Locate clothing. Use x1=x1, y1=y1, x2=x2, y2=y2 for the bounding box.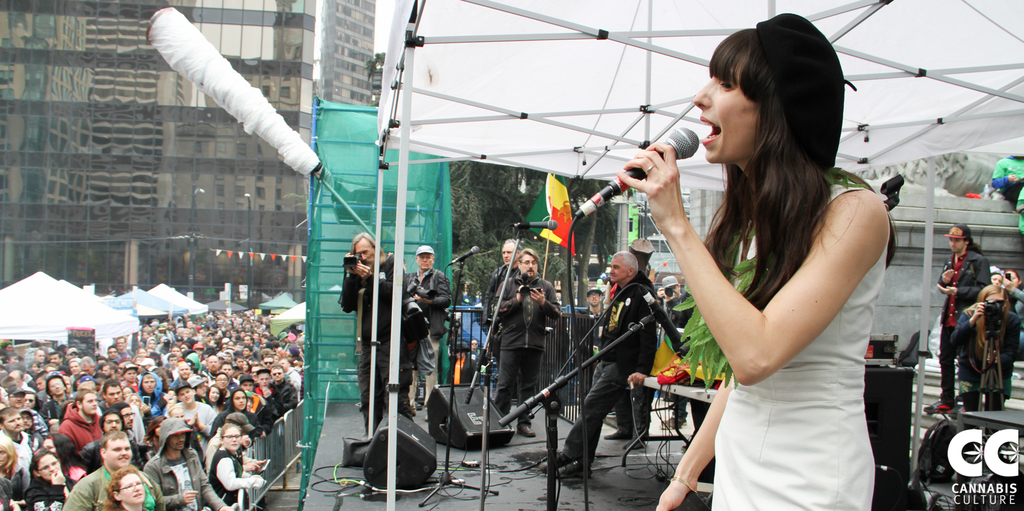
x1=20, y1=473, x2=70, y2=510.
